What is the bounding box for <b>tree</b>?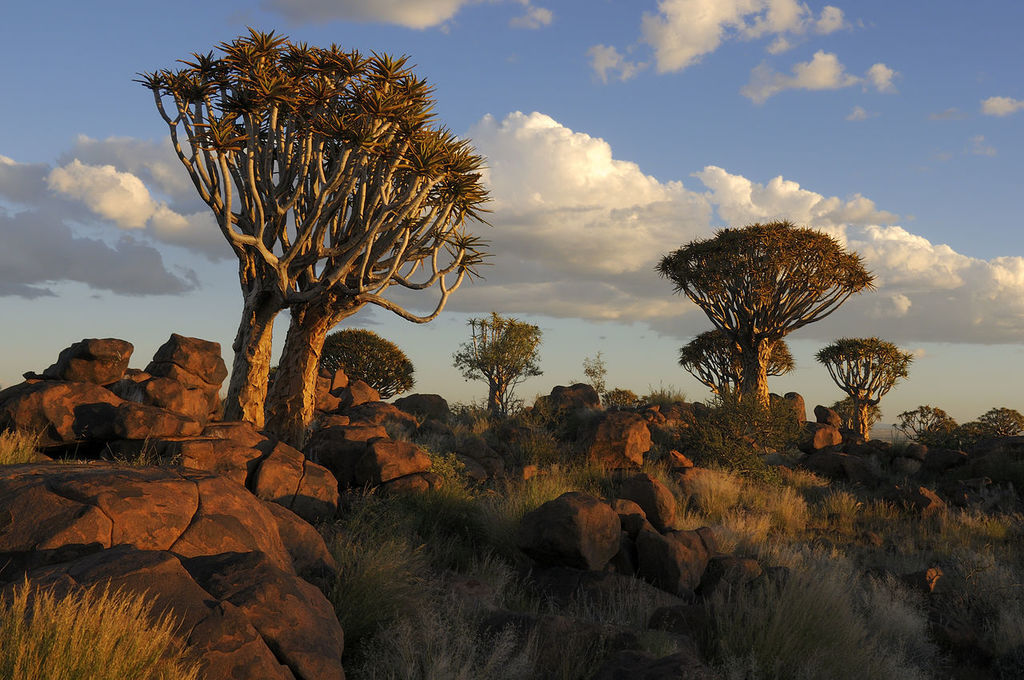
detection(976, 403, 1021, 440).
